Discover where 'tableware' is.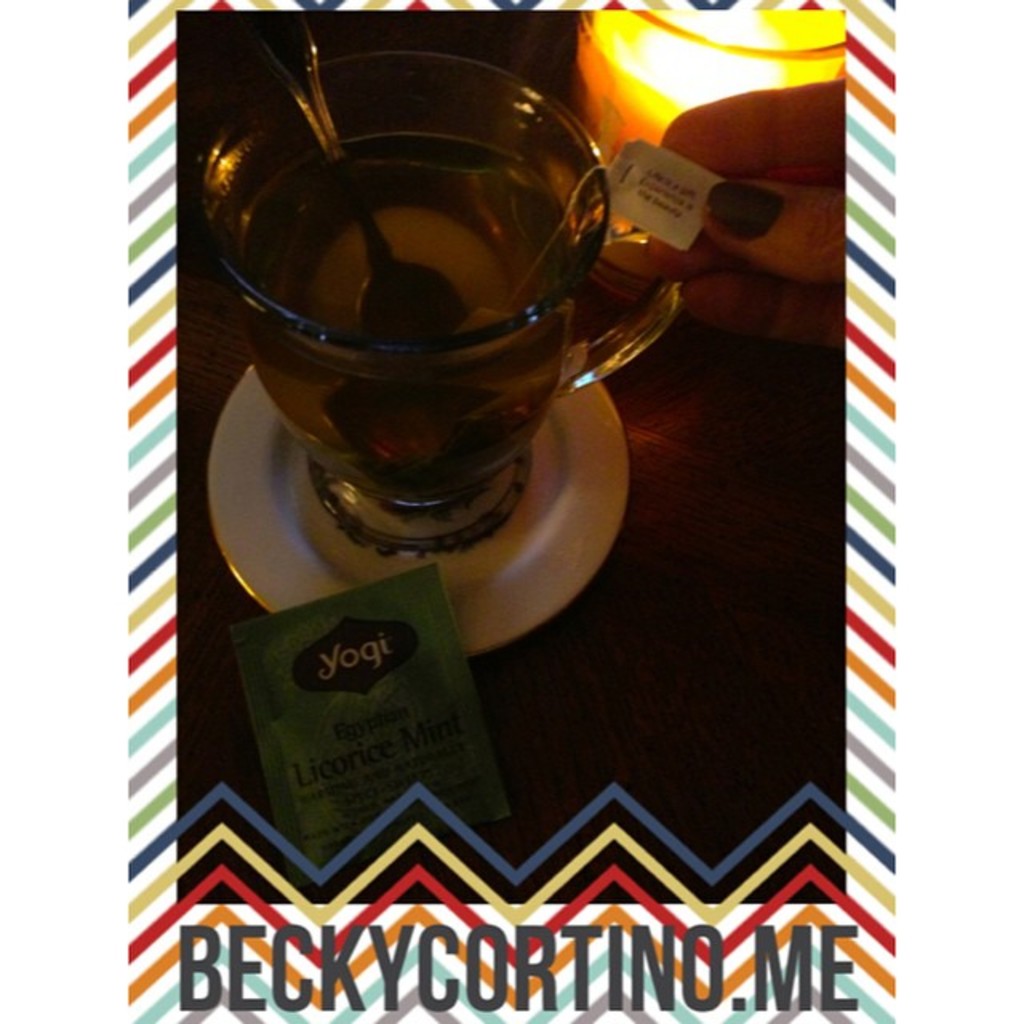
Discovered at 574 14 846 298.
